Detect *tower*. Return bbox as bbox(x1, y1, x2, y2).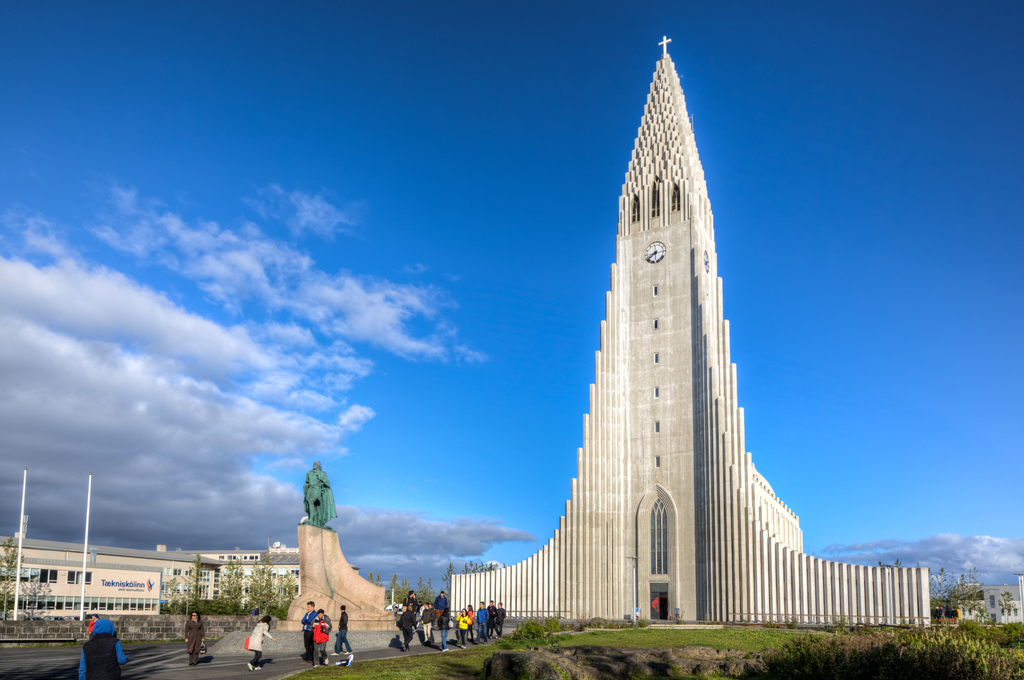
bbox(449, 37, 932, 629).
